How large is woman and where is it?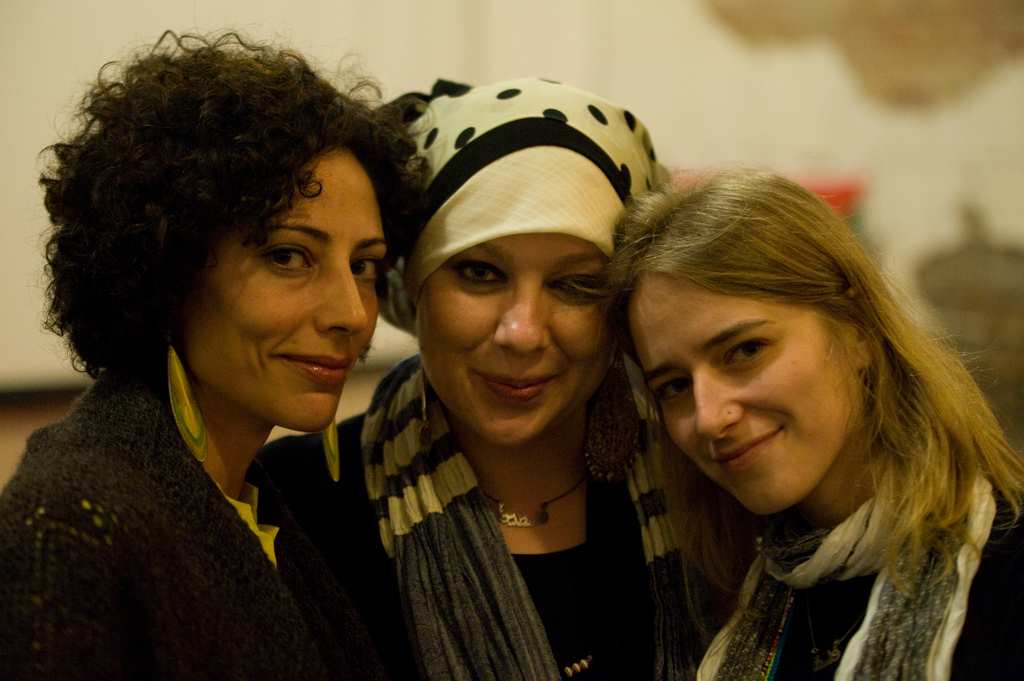
Bounding box: [244,74,732,680].
